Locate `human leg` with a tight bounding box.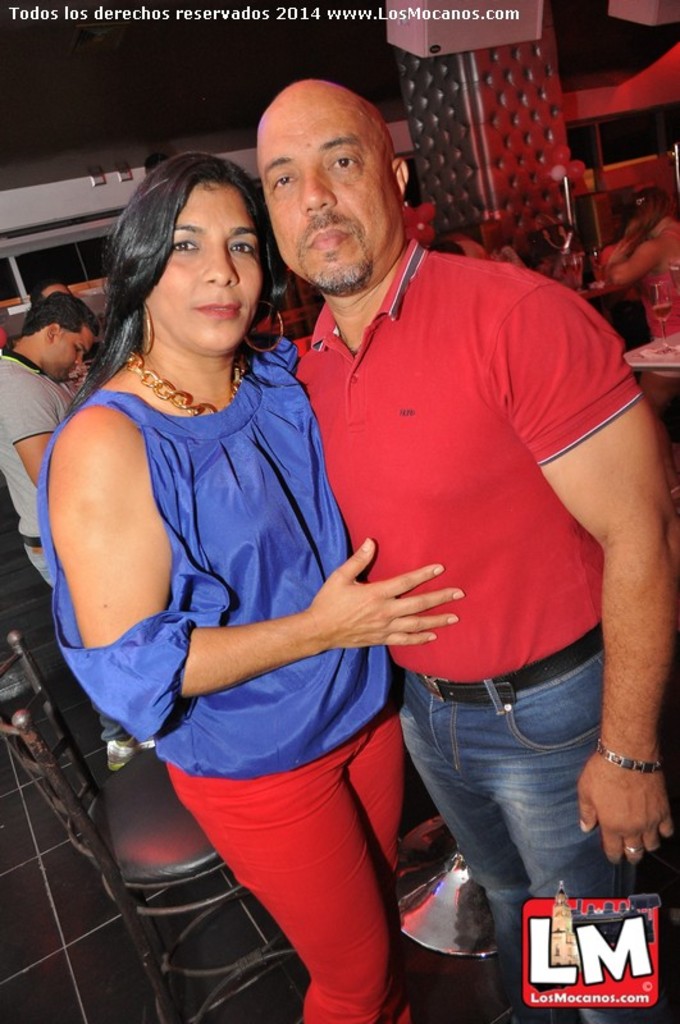
l=501, t=660, r=675, b=1023.
